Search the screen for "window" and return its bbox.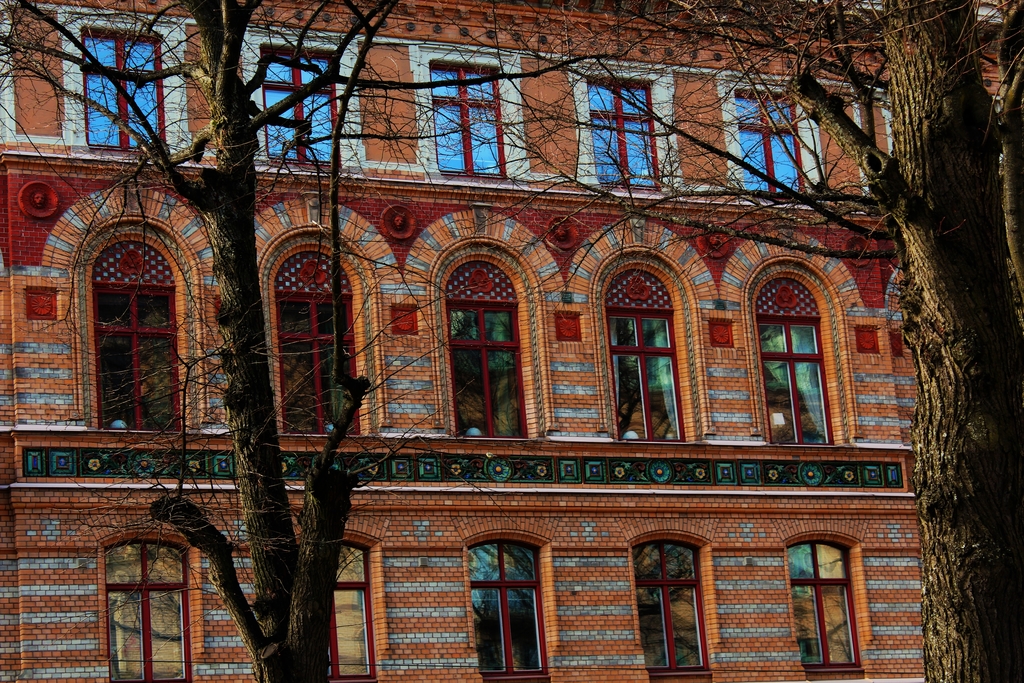
Found: bbox(740, 252, 863, 436).
